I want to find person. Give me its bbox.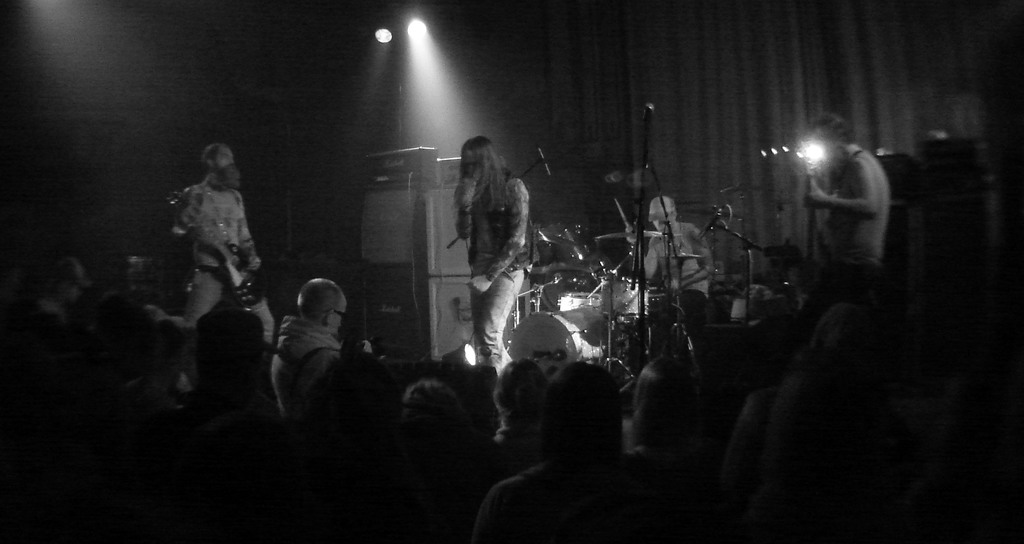
<box>468,361,623,543</box>.
